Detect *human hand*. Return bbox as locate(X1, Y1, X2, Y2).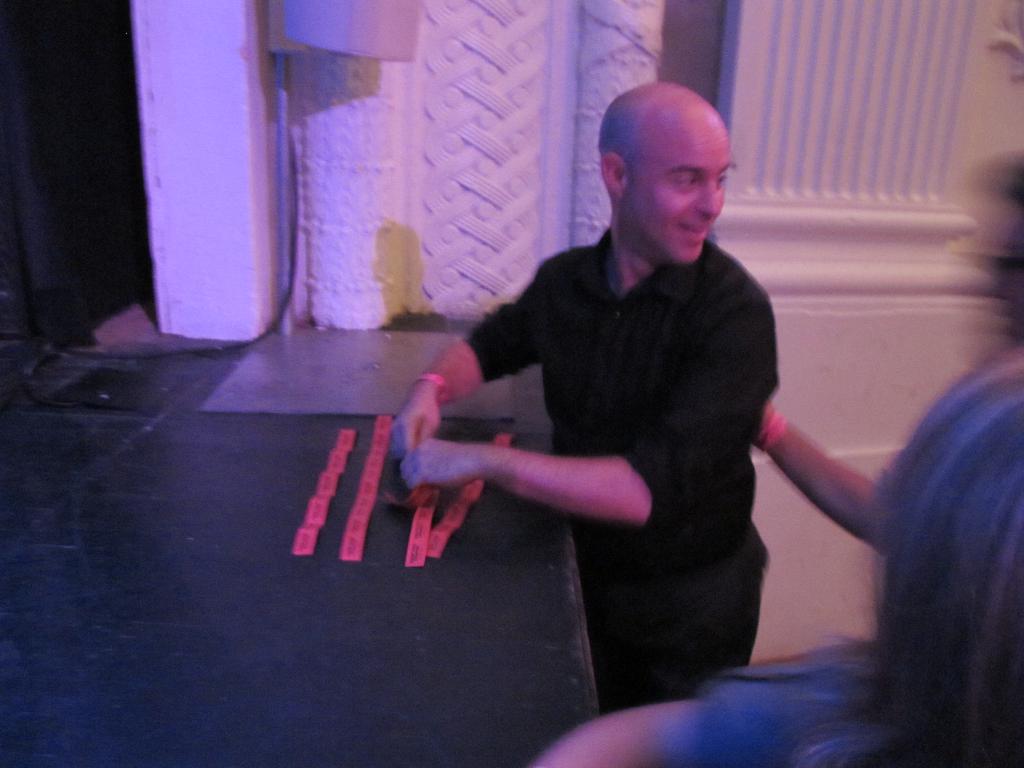
locate(389, 397, 444, 462).
